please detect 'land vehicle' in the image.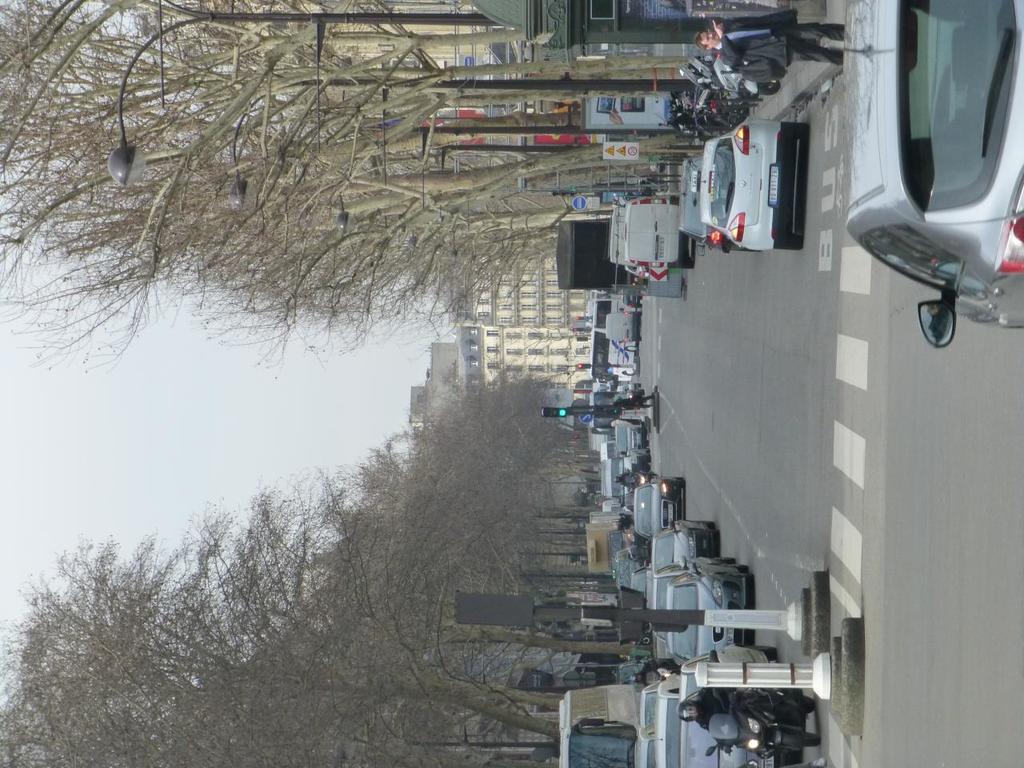
BBox(609, 202, 626, 270).
